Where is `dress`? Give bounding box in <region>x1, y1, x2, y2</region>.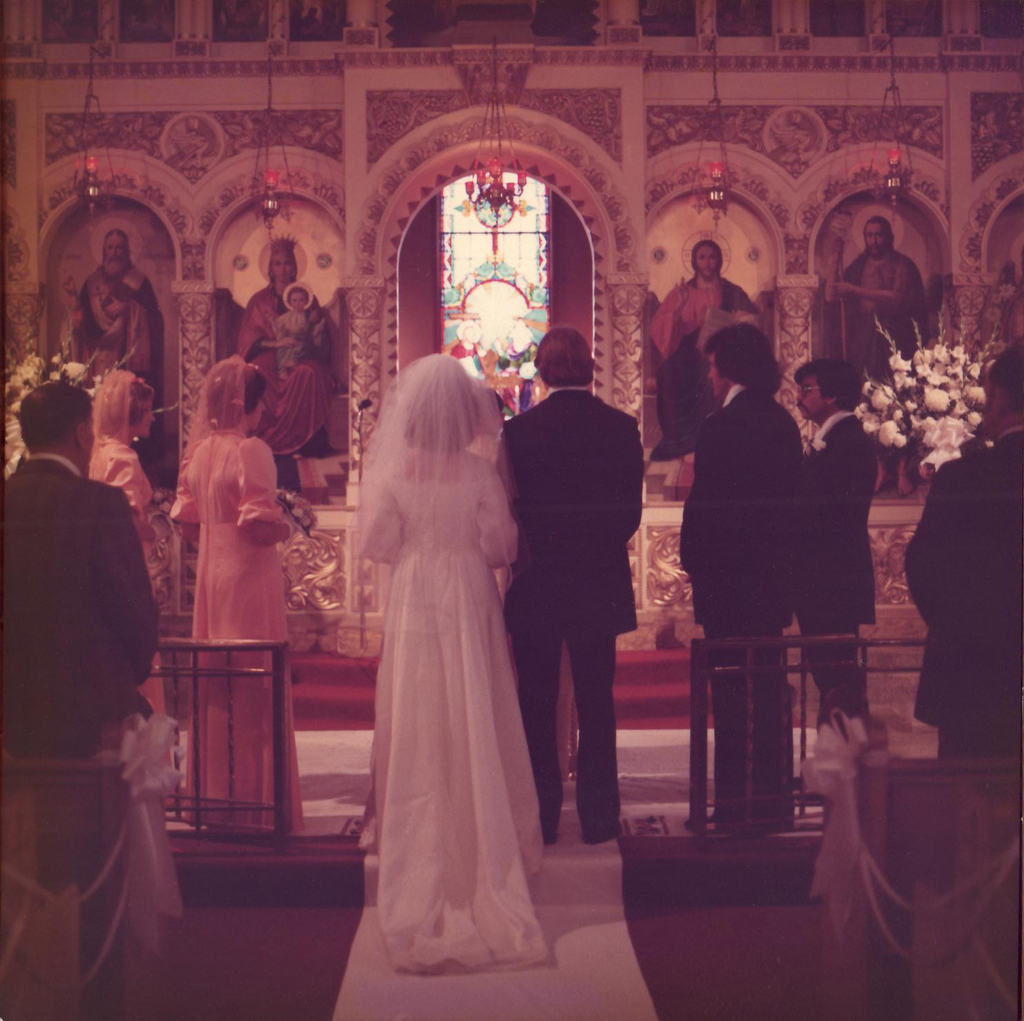
<region>85, 430, 151, 588</region>.
